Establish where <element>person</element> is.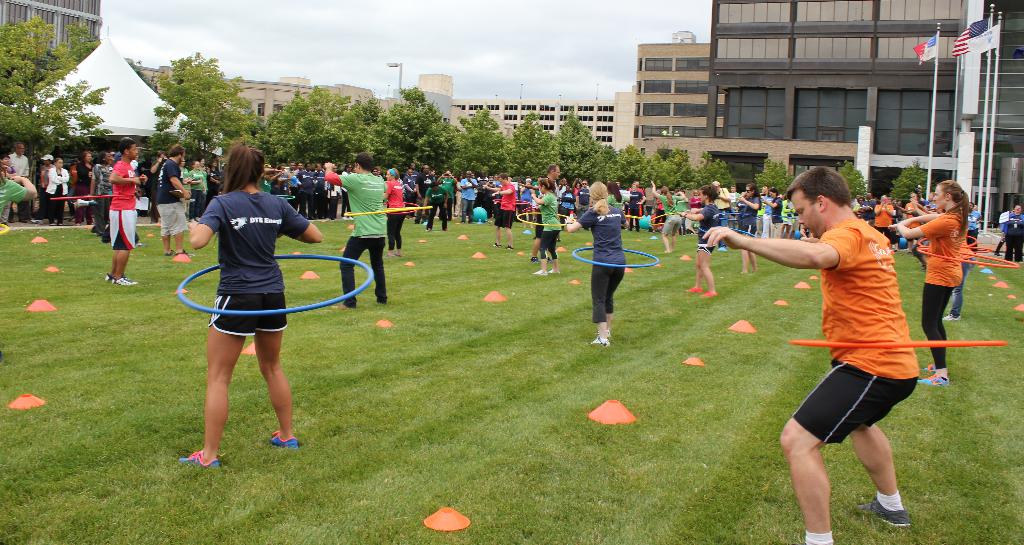
Established at bbox=[431, 170, 468, 217].
